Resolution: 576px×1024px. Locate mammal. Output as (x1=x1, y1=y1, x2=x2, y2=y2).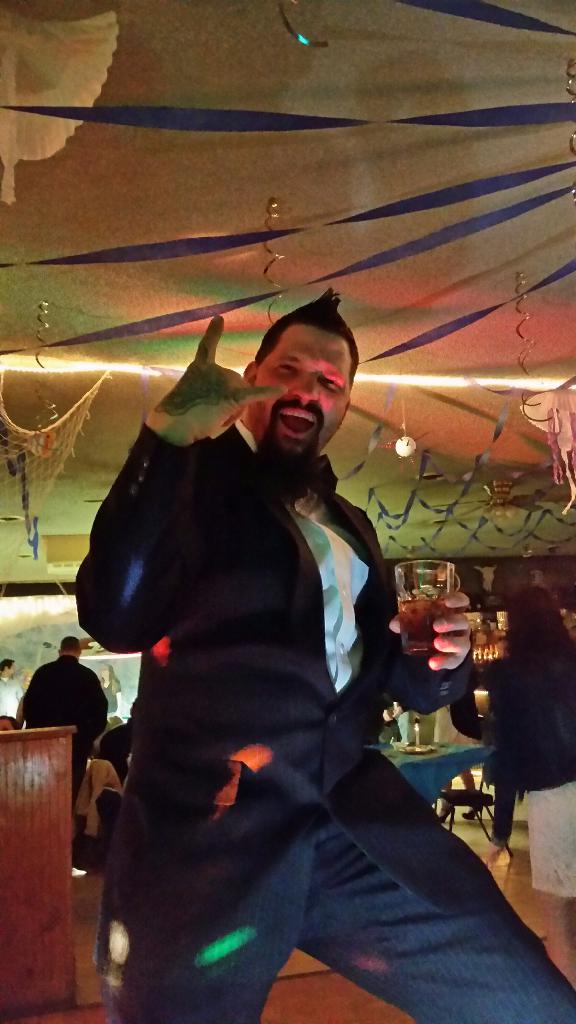
(x1=69, y1=263, x2=468, y2=931).
